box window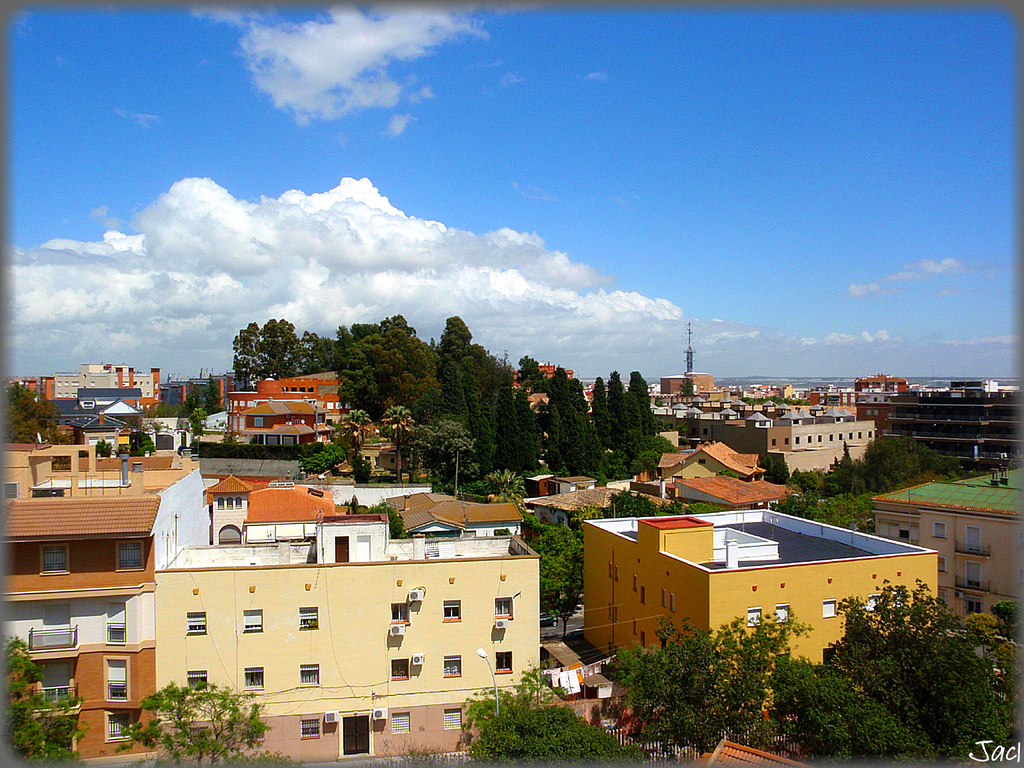
243/609/260/629
